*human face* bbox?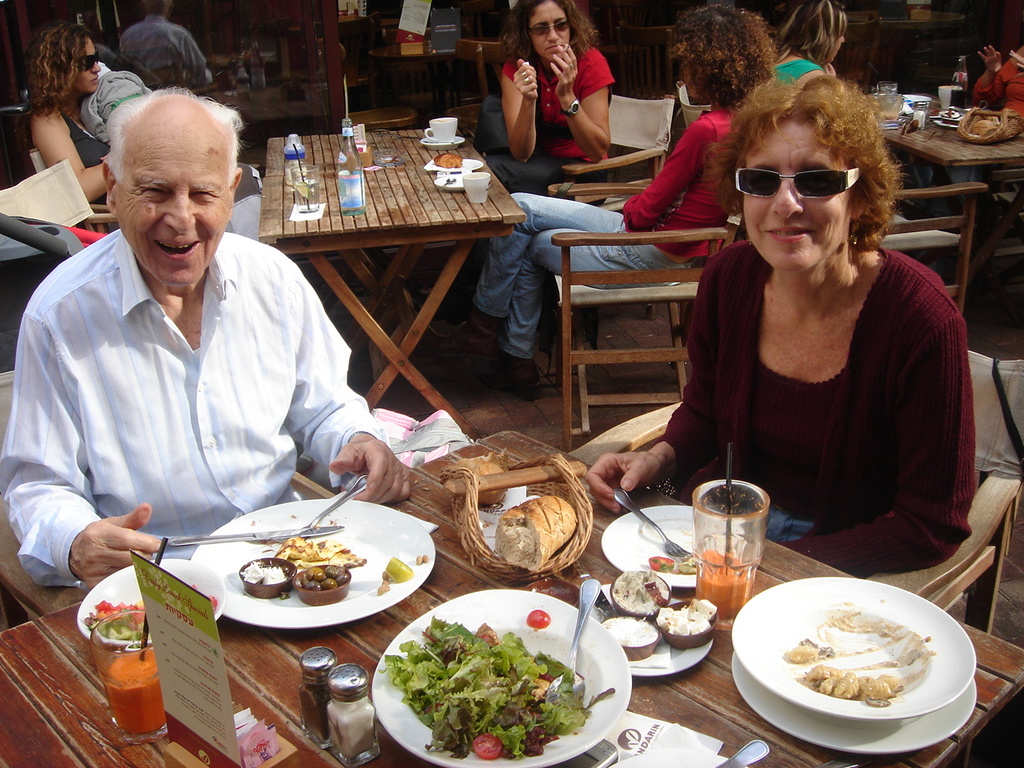
[x1=527, y1=0, x2=567, y2=62]
